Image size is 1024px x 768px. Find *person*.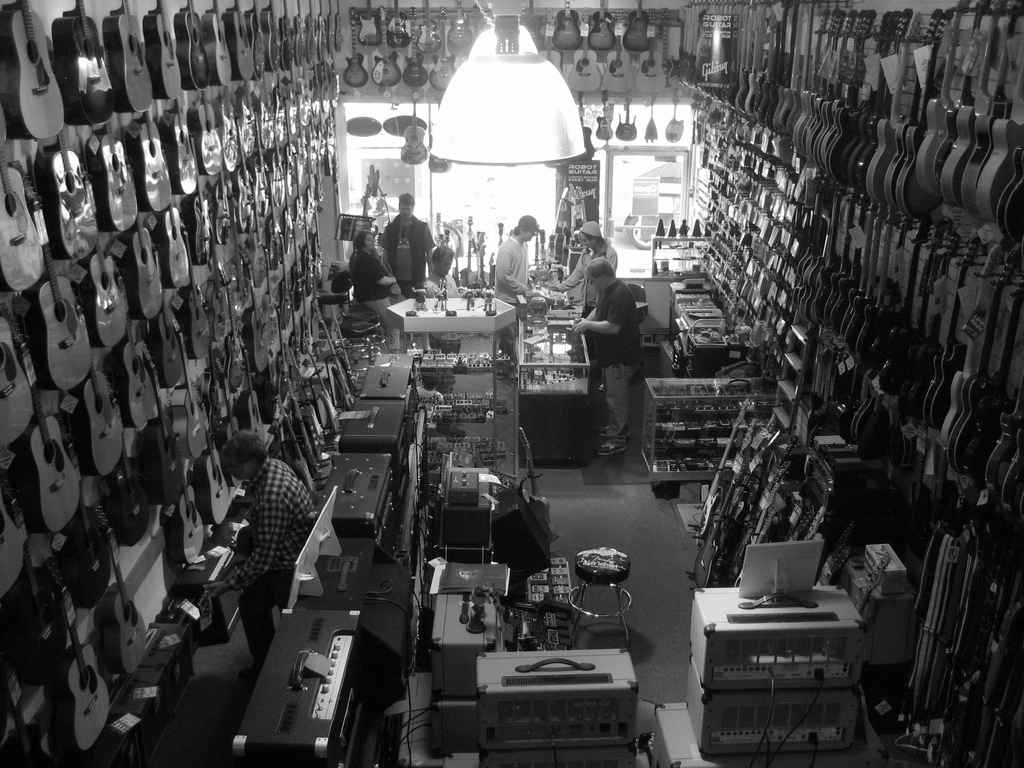
pyautogui.locateOnScreen(378, 193, 439, 298).
